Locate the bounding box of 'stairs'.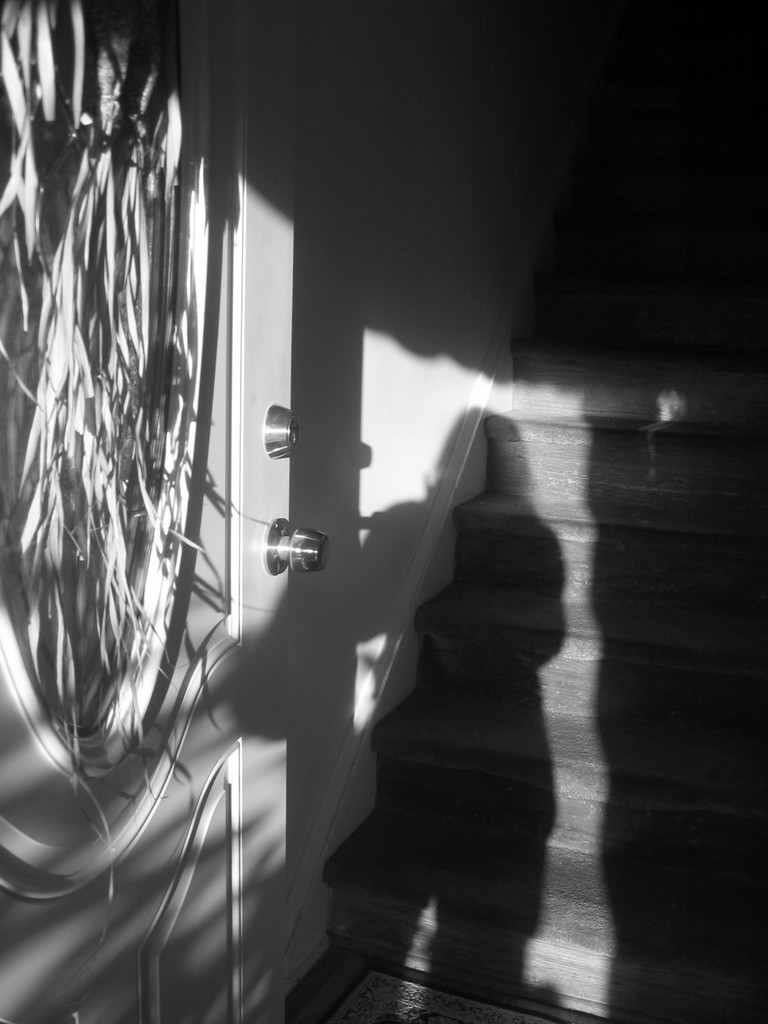
Bounding box: 291 335 767 1023.
